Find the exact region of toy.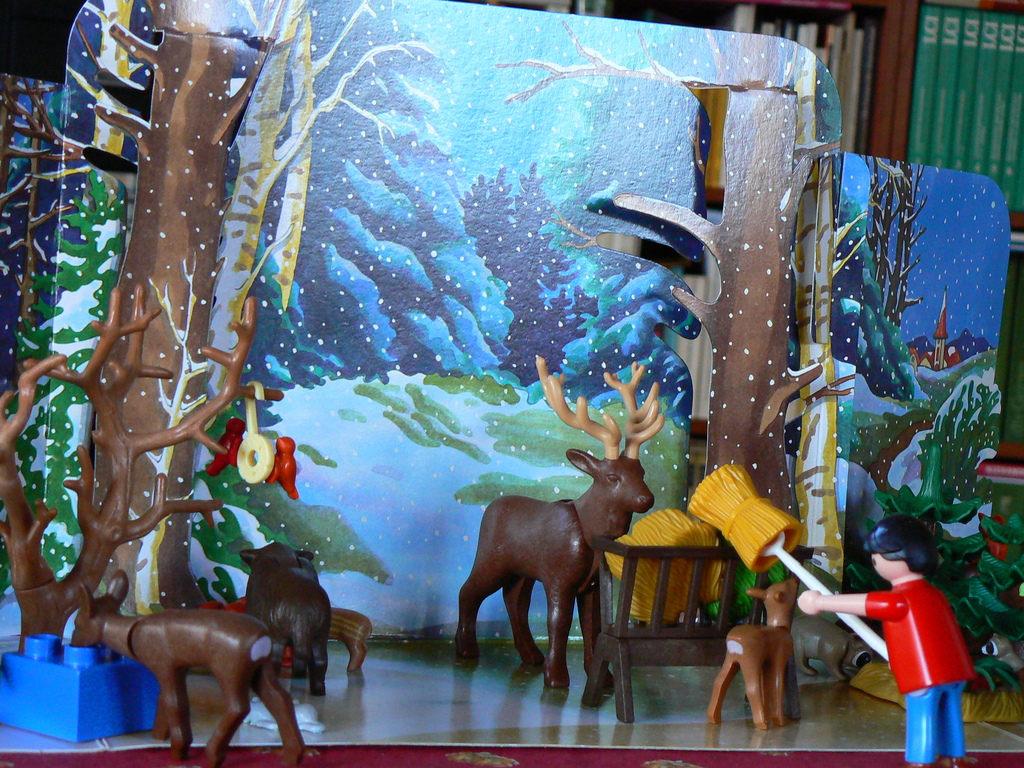
Exact region: 326, 611, 376, 669.
